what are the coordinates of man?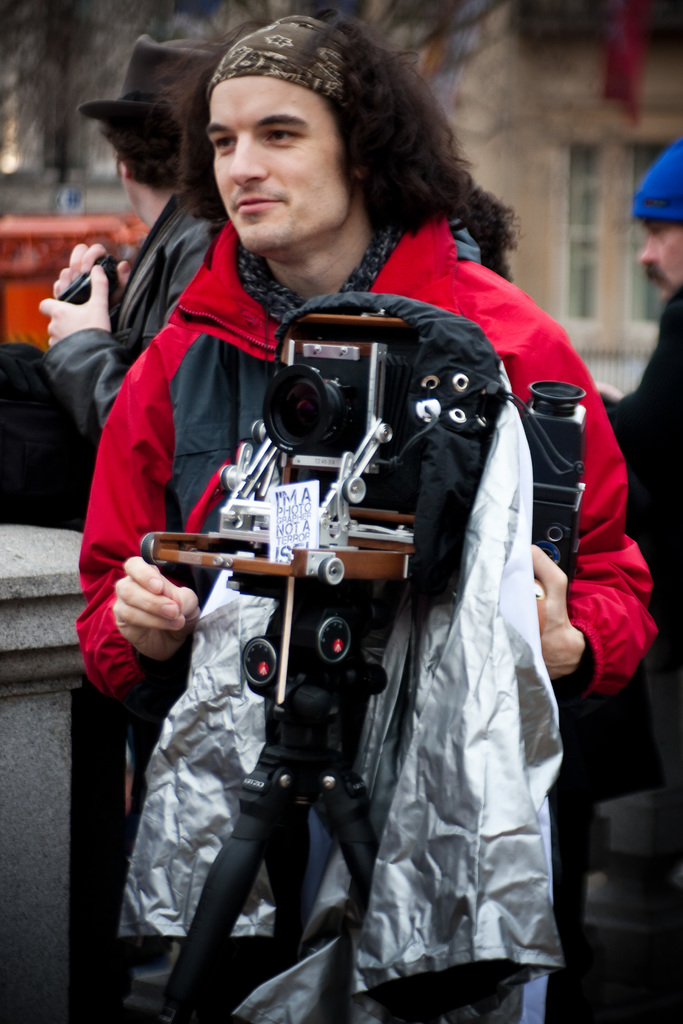
(0, 337, 89, 540).
